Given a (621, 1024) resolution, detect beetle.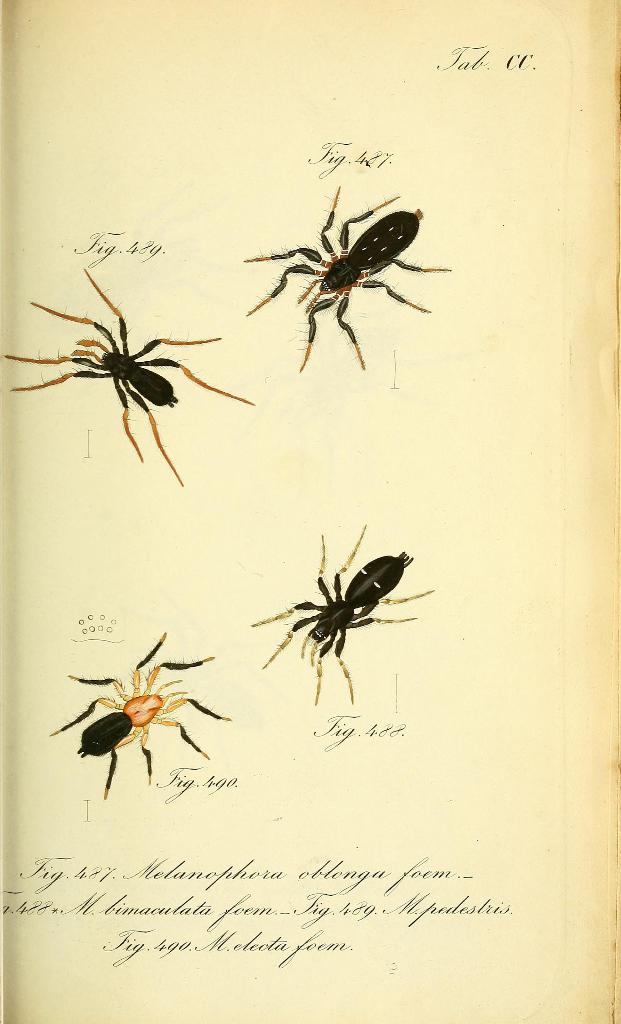
[257,530,428,687].
